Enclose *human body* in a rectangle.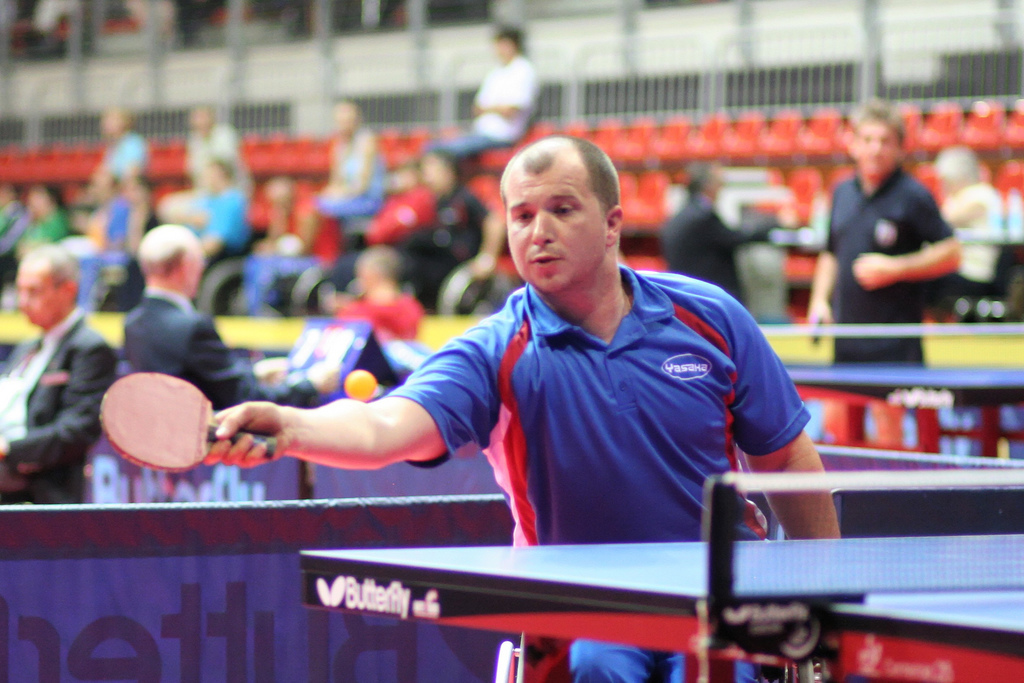
select_region(660, 159, 802, 308).
